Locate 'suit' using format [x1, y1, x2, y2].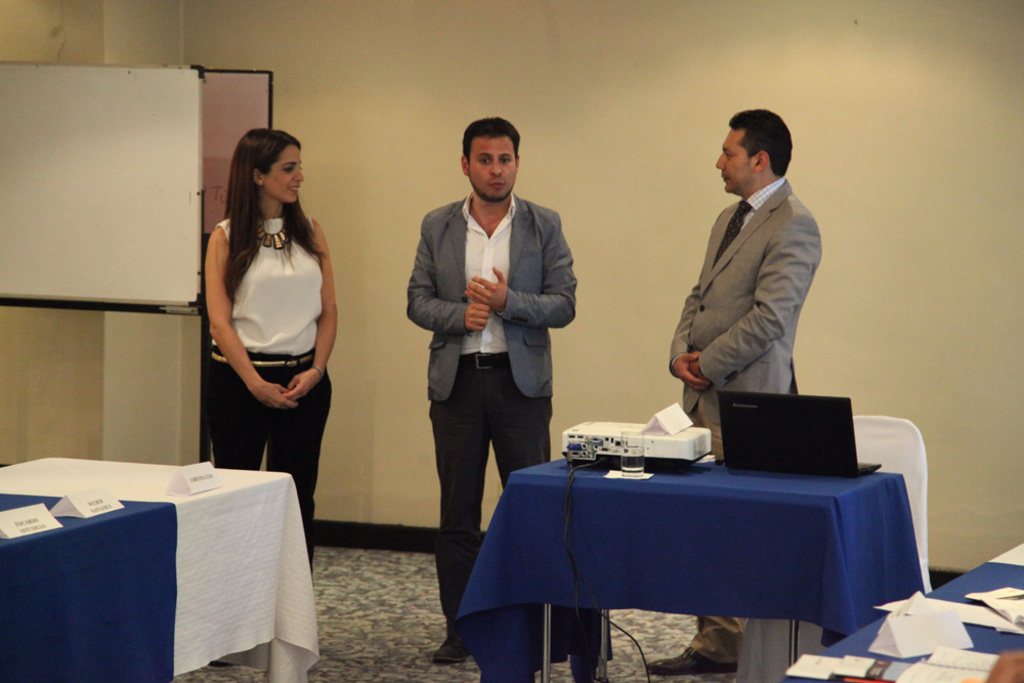
[664, 172, 825, 666].
